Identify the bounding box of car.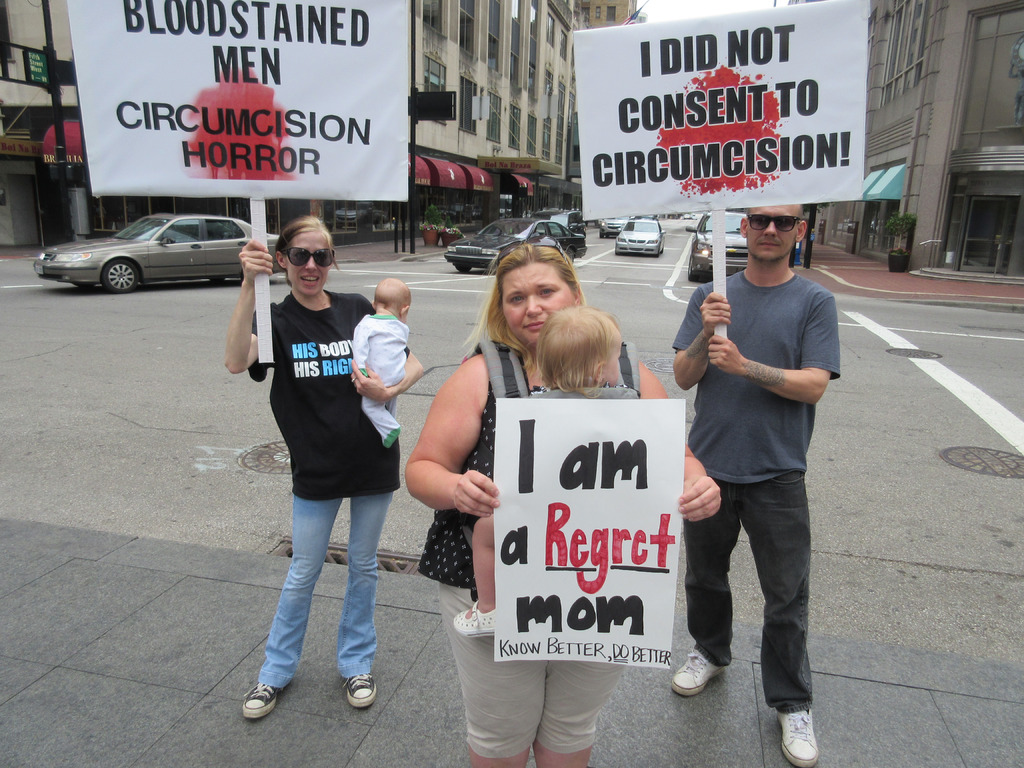
region(595, 218, 627, 233).
